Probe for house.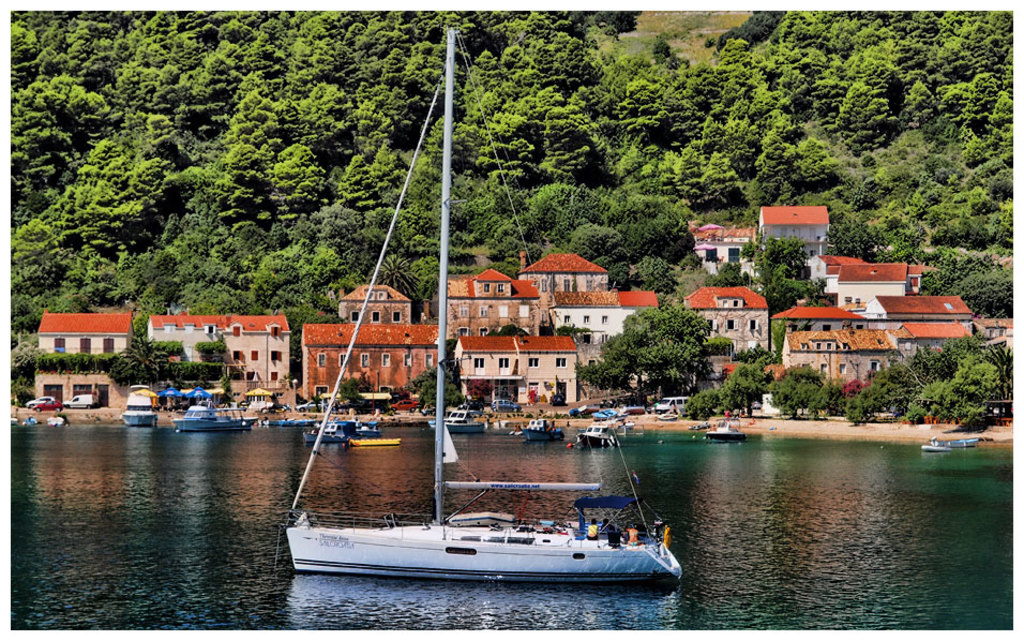
Probe result: x1=770 y1=328 x2=891 y2=383.
